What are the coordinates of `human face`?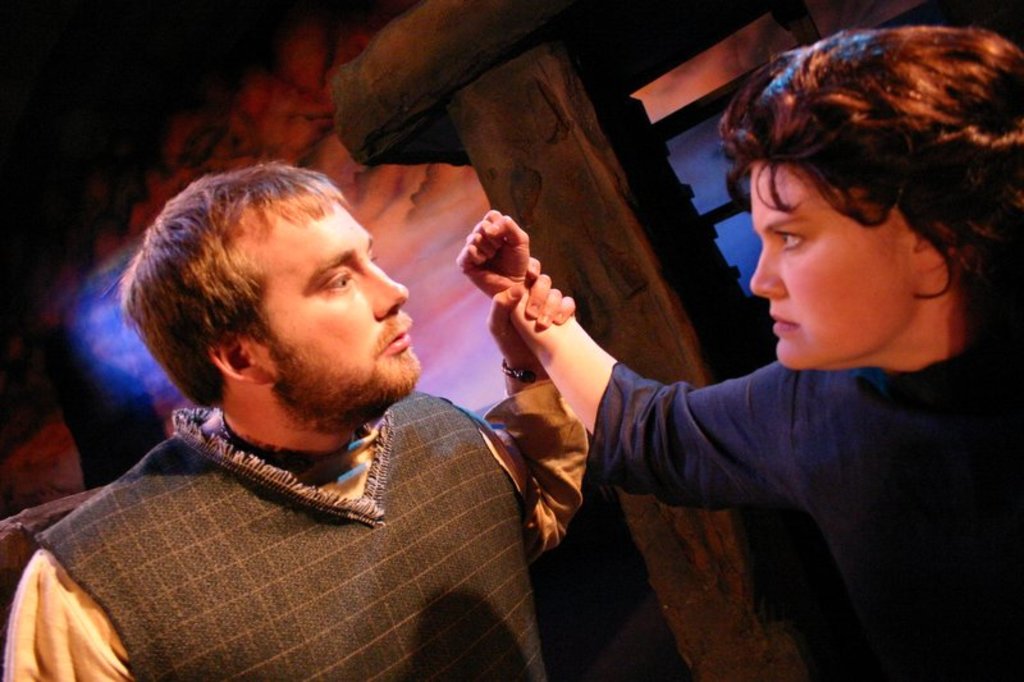
detection(259, 198, 413, 403).
